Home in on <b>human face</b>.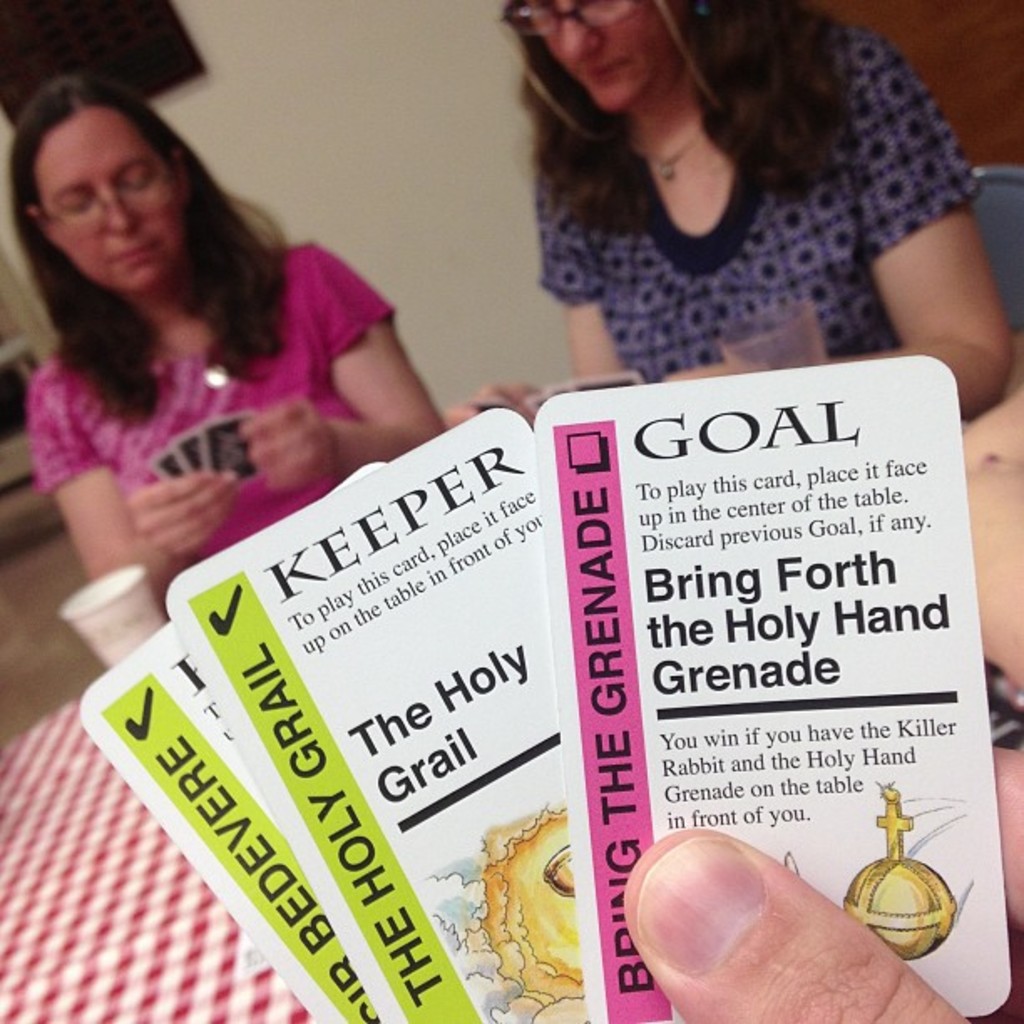
Homed in at l=504, t=0, r=686, b=117.
